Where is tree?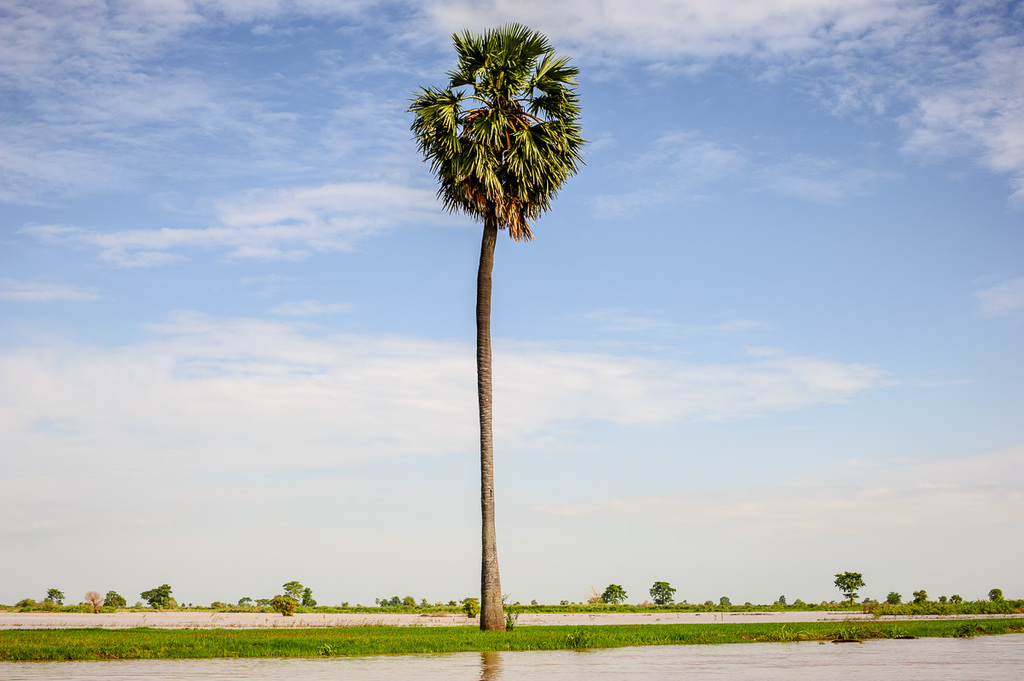
detection(778, 593, 785, 607).
